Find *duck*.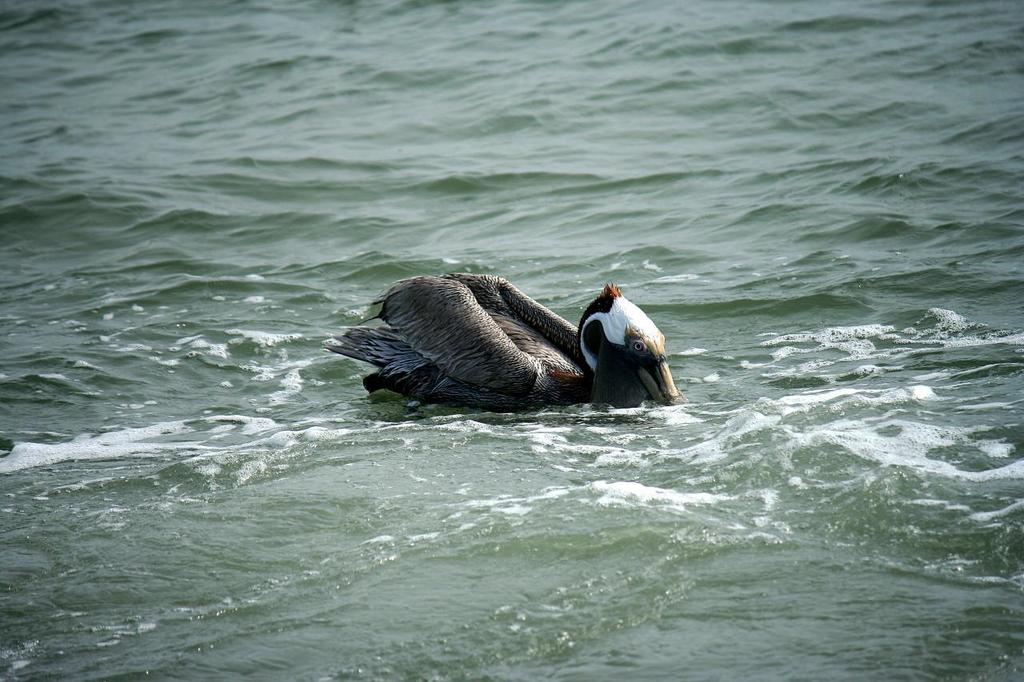
[362,264,661,413].
